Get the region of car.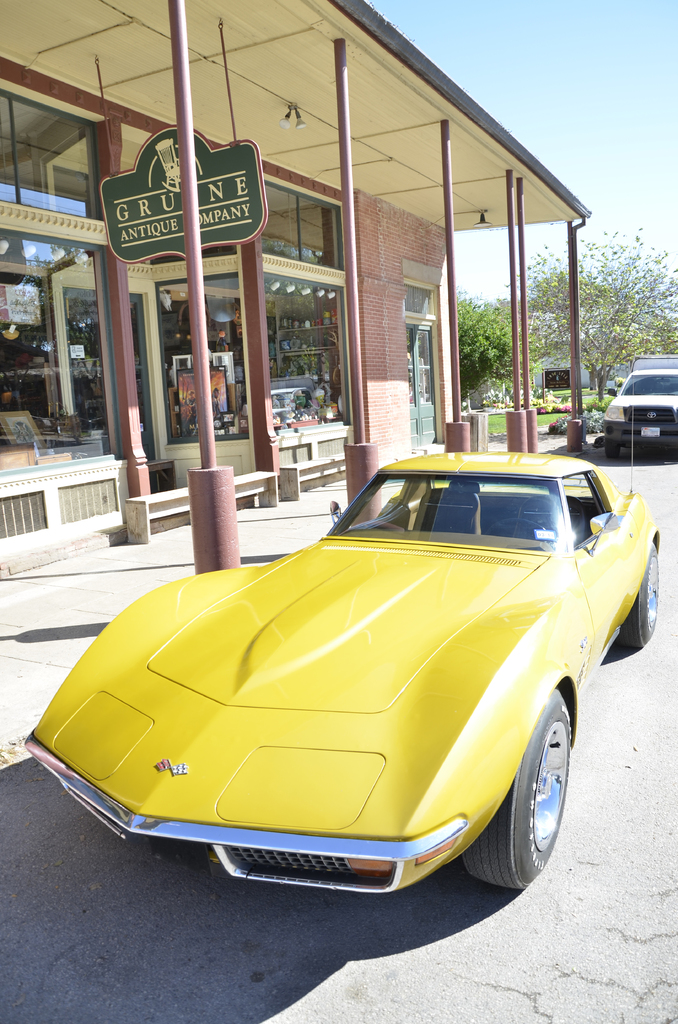
[x1=602, y1=372, x2=677, y2=458].
